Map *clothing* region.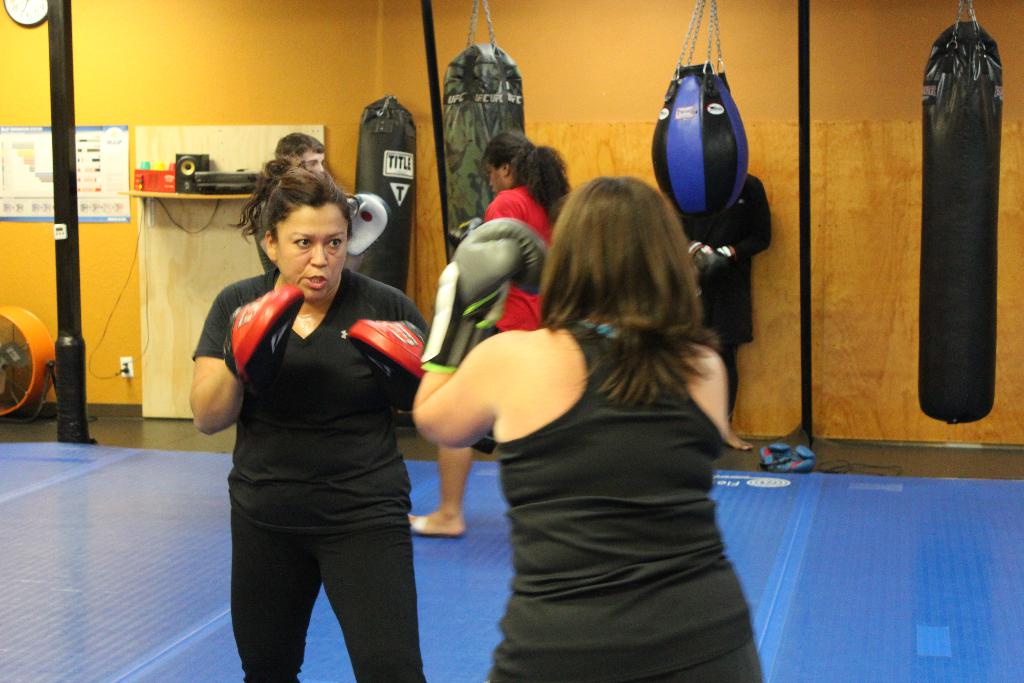
Mapped to <bbox>471, 178, 570, 467</bbox>.
